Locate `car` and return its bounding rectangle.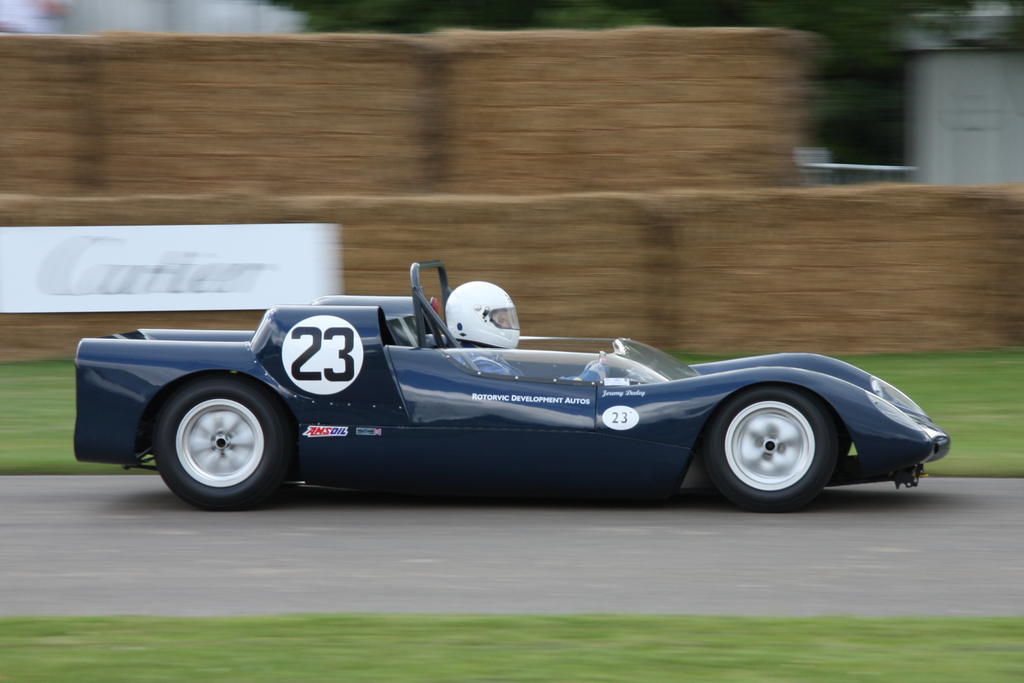
BBox(75, 263, 952, 514).
